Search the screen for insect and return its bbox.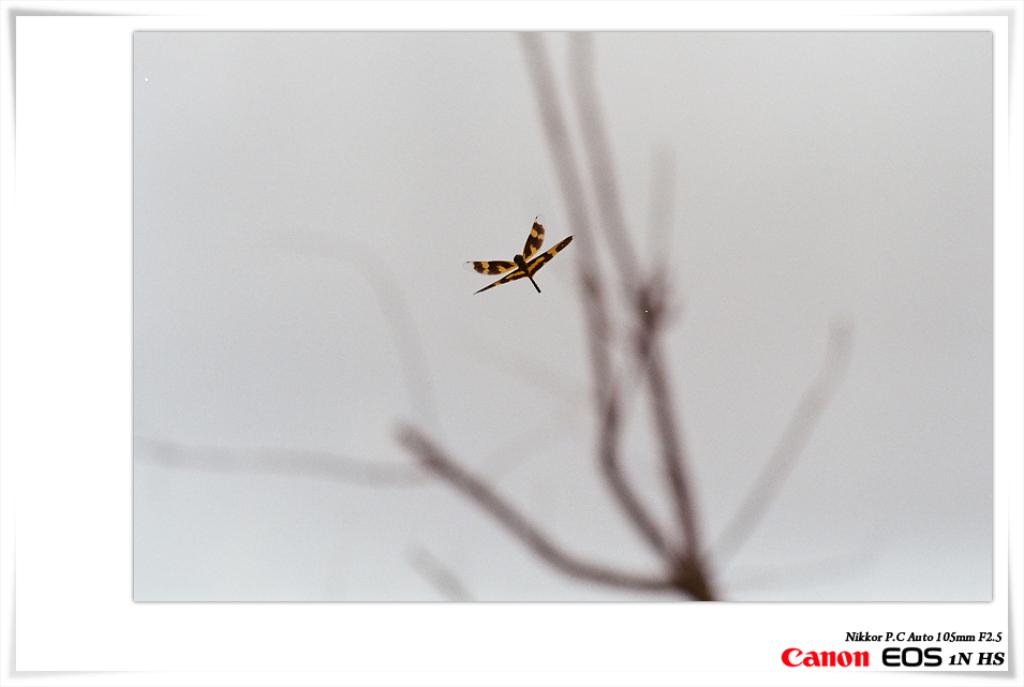
Found: {"left": 456, "top": 213, "right": 576, "bottom": 294}.
